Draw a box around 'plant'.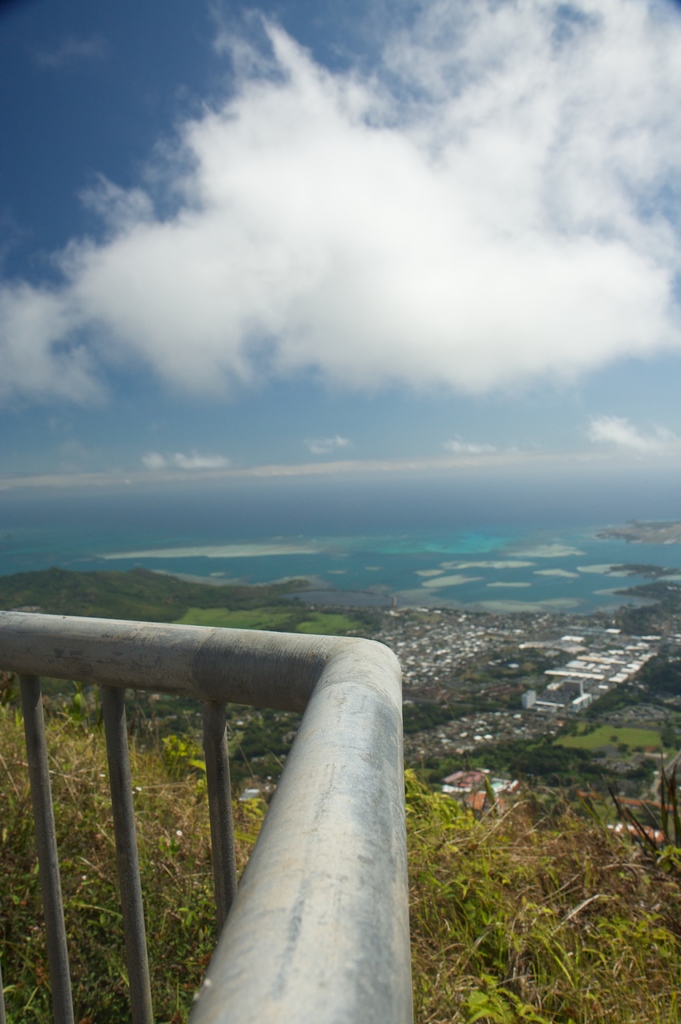
(399,772,566,996).
